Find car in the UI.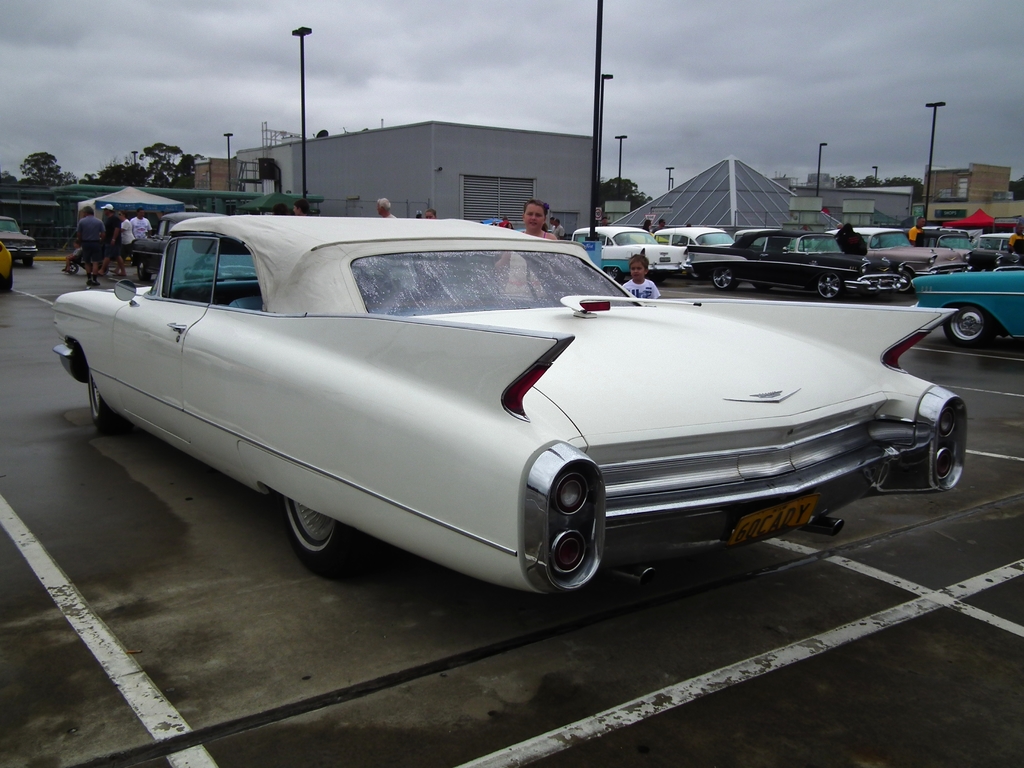
UI element at 0/215/36/264.
